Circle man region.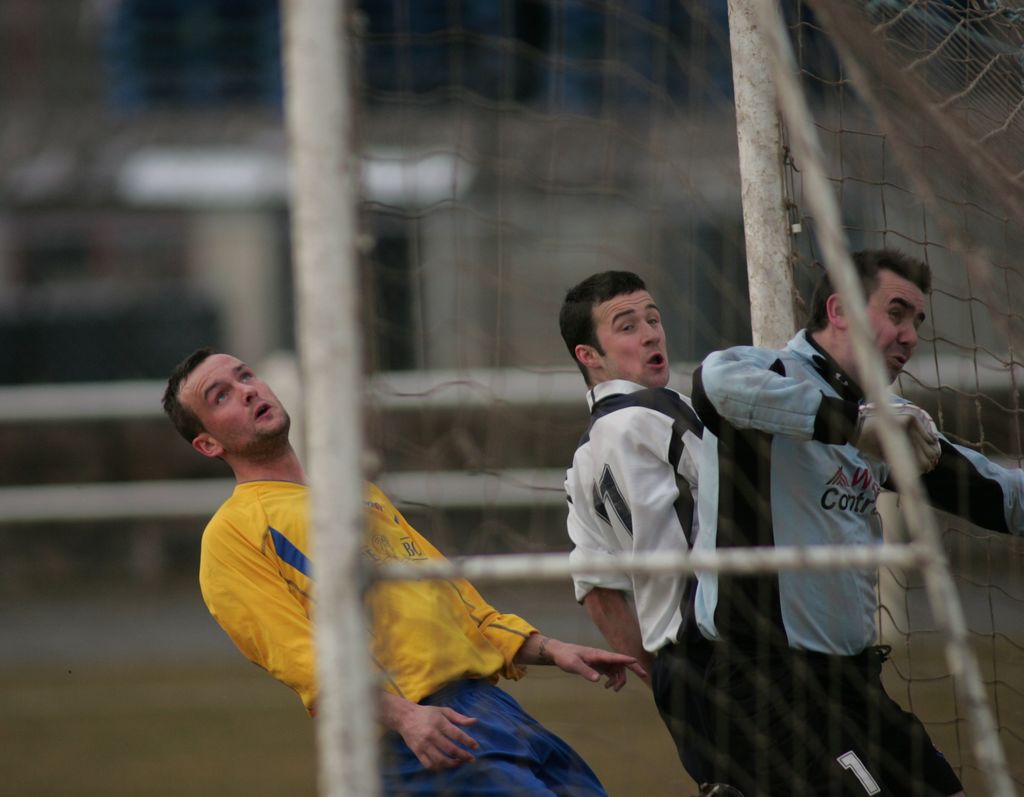
Region: x1=561 y1=272 x2=708 y2=796.
